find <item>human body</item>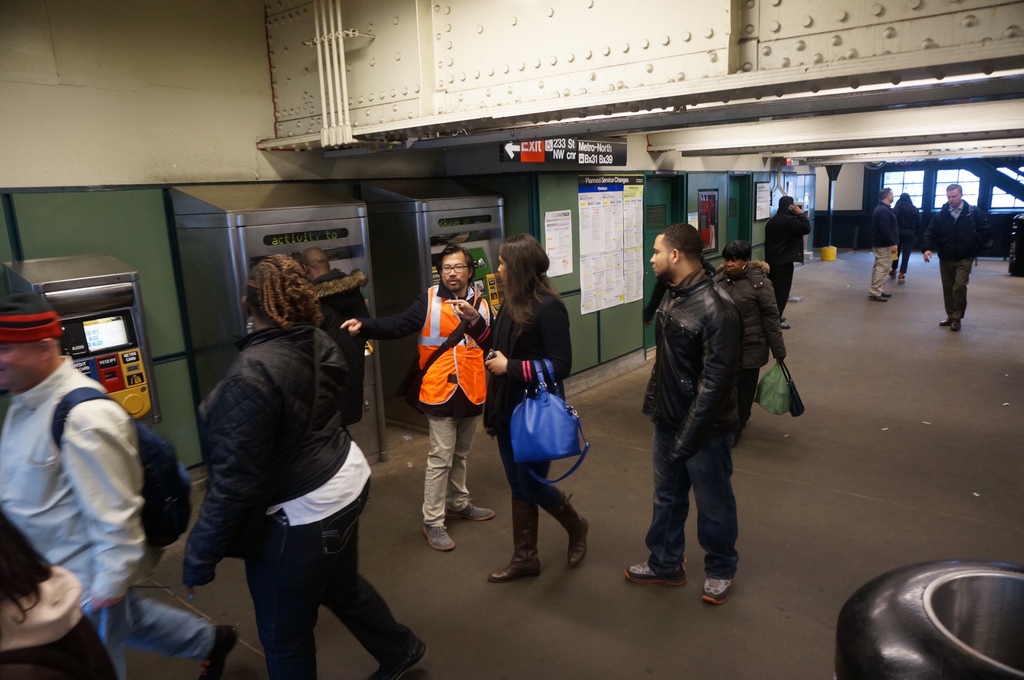
[415,237,497,468]
